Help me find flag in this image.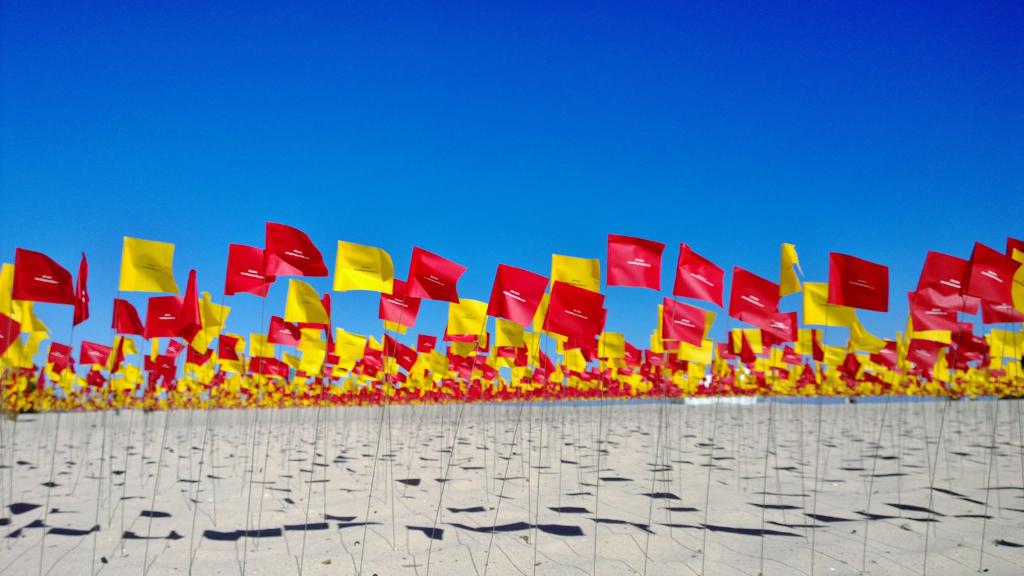
Found it: select_region(291, 358, 328, 376).
